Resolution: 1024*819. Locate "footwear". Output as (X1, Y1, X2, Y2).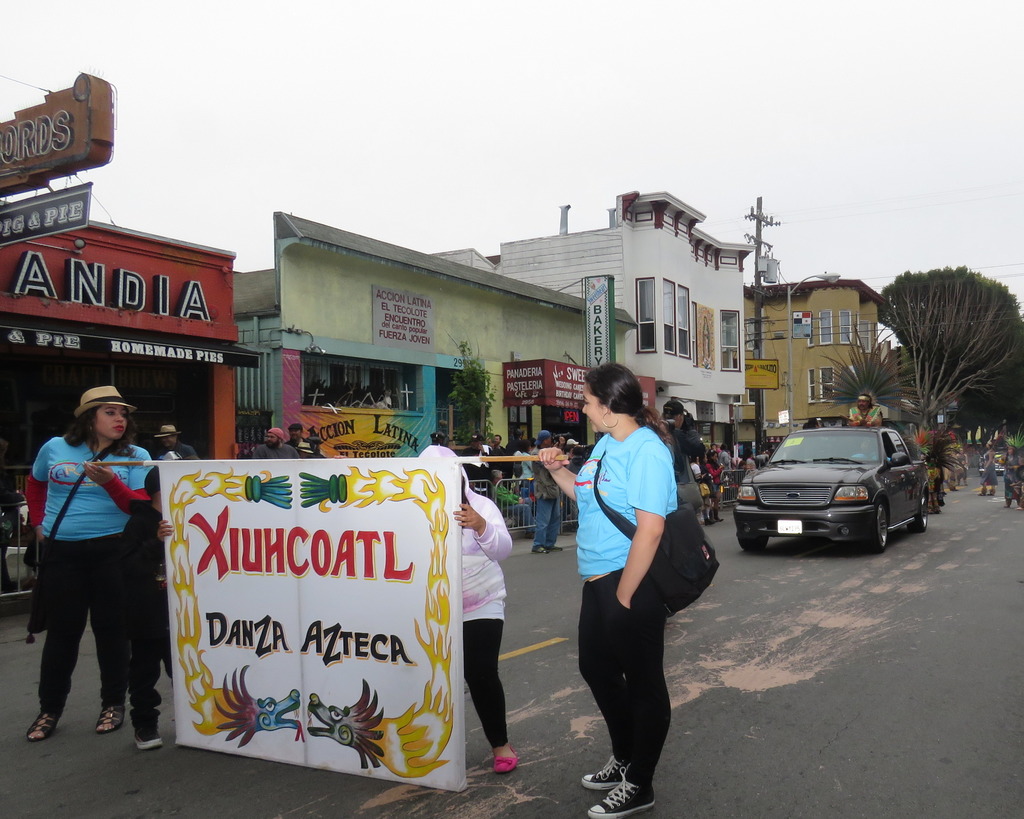
(490, 745, 520, 778).
